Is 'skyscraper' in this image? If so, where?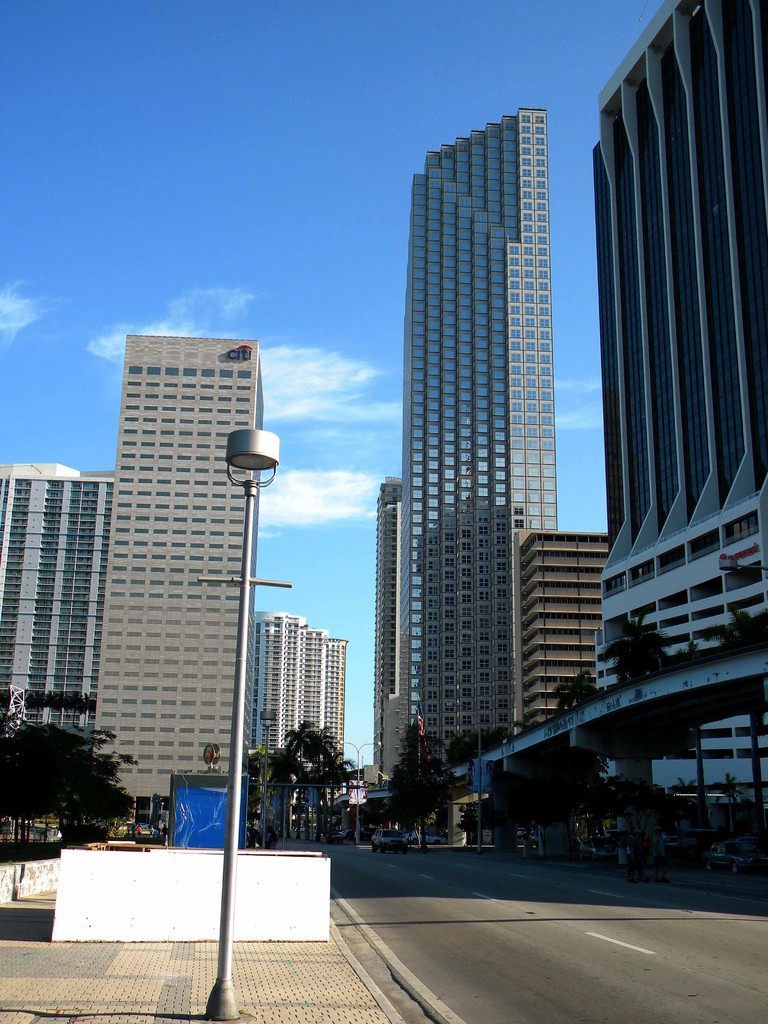
Yes, at 243:609:346:849.
